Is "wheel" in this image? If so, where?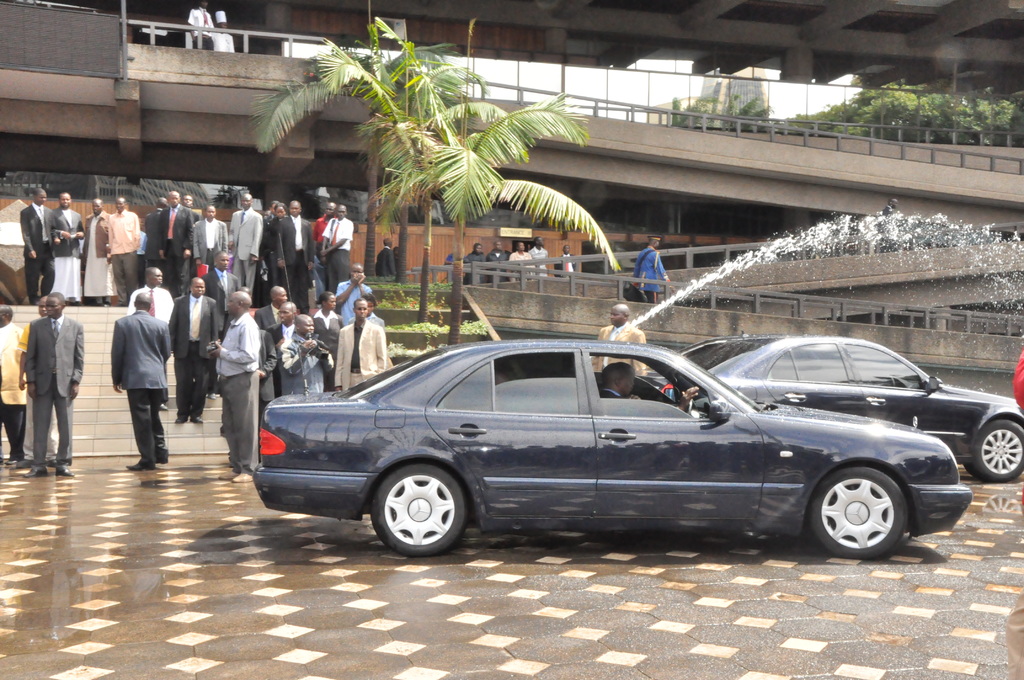
Yes, at box=[688, 398, 696, 414].
